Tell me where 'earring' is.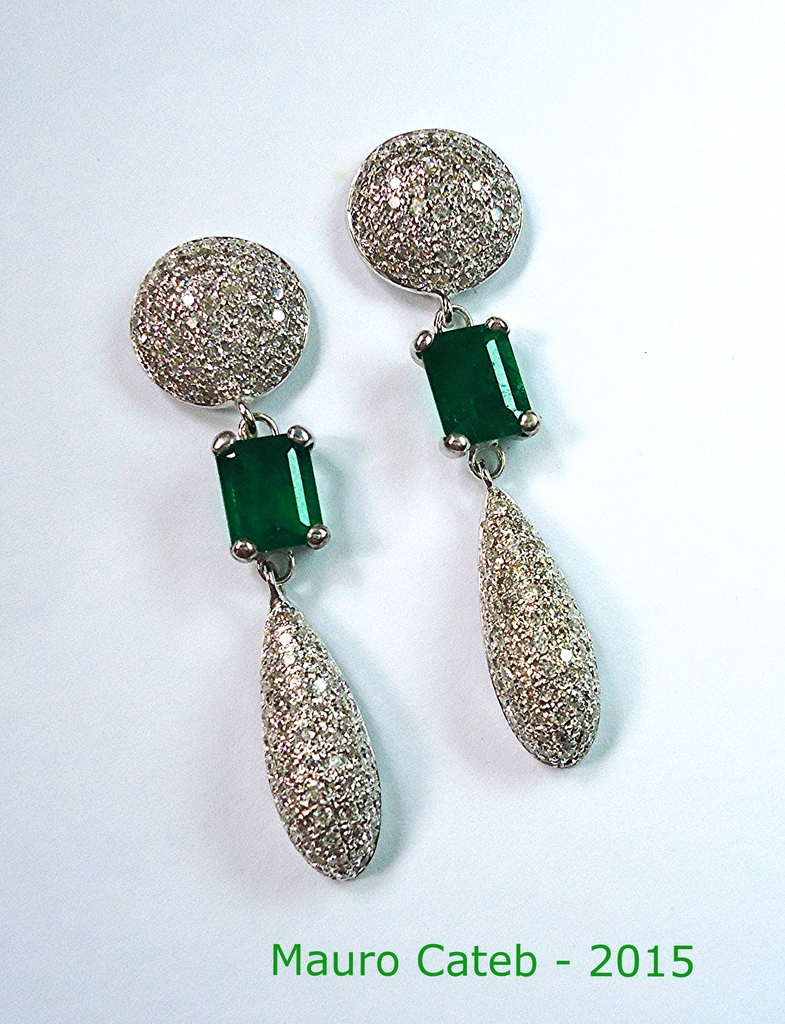
'earring' is at [x1=342, y1=120, x2=608, y2=777].
